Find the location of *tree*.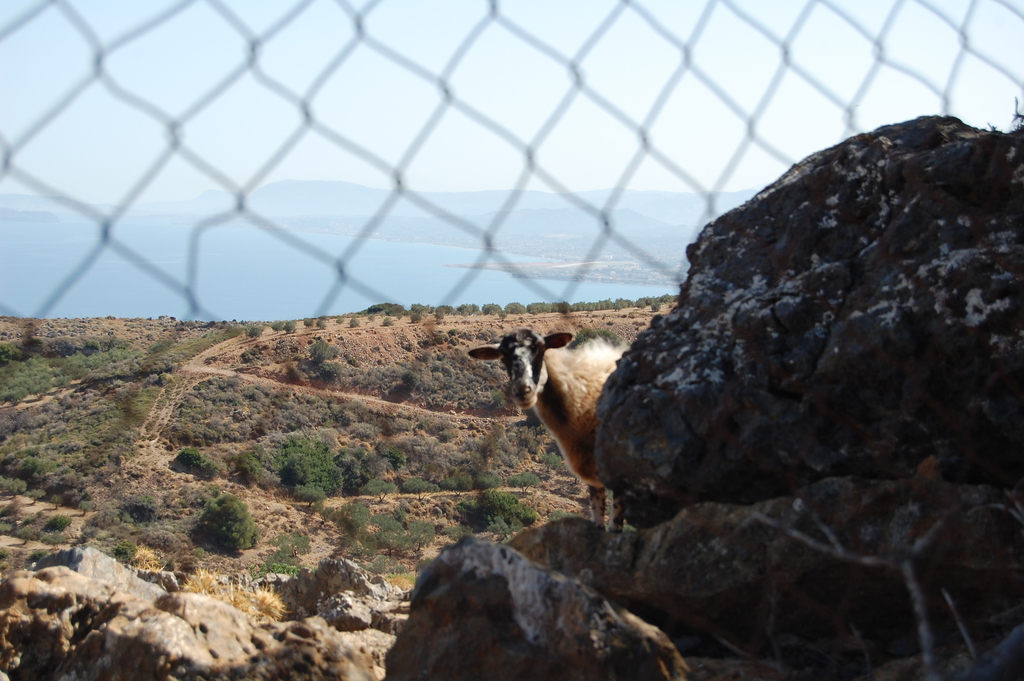
Location: (83,526,109,541).
